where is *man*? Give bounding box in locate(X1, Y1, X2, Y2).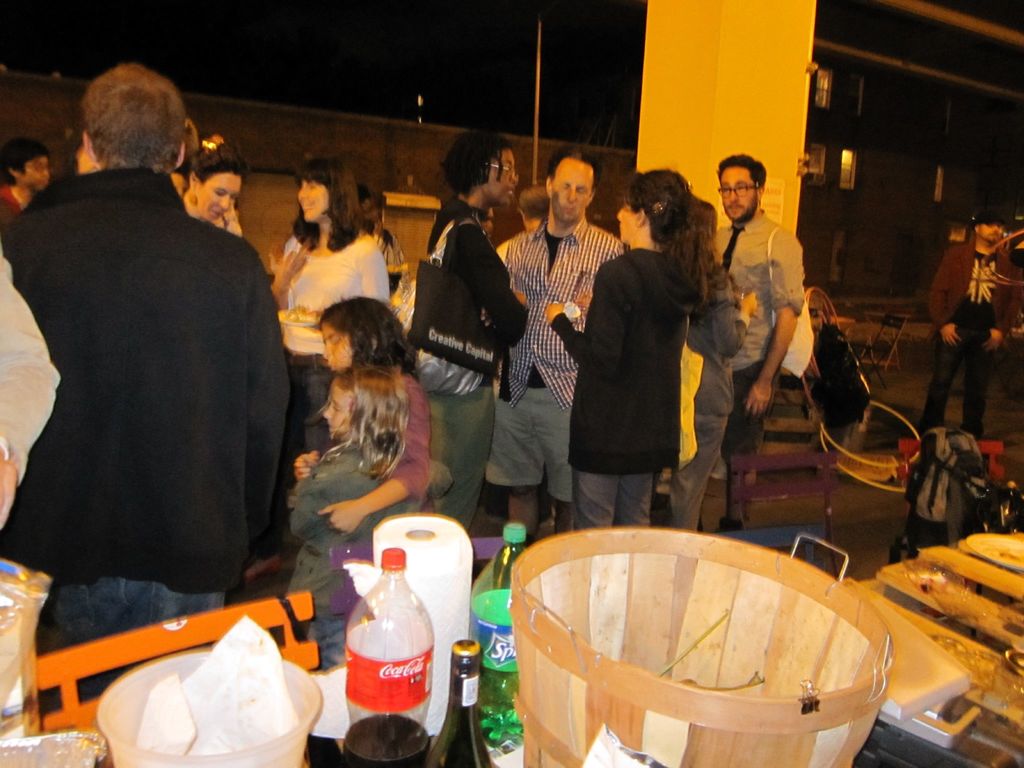
locate(923, 208, 1000, 463).
